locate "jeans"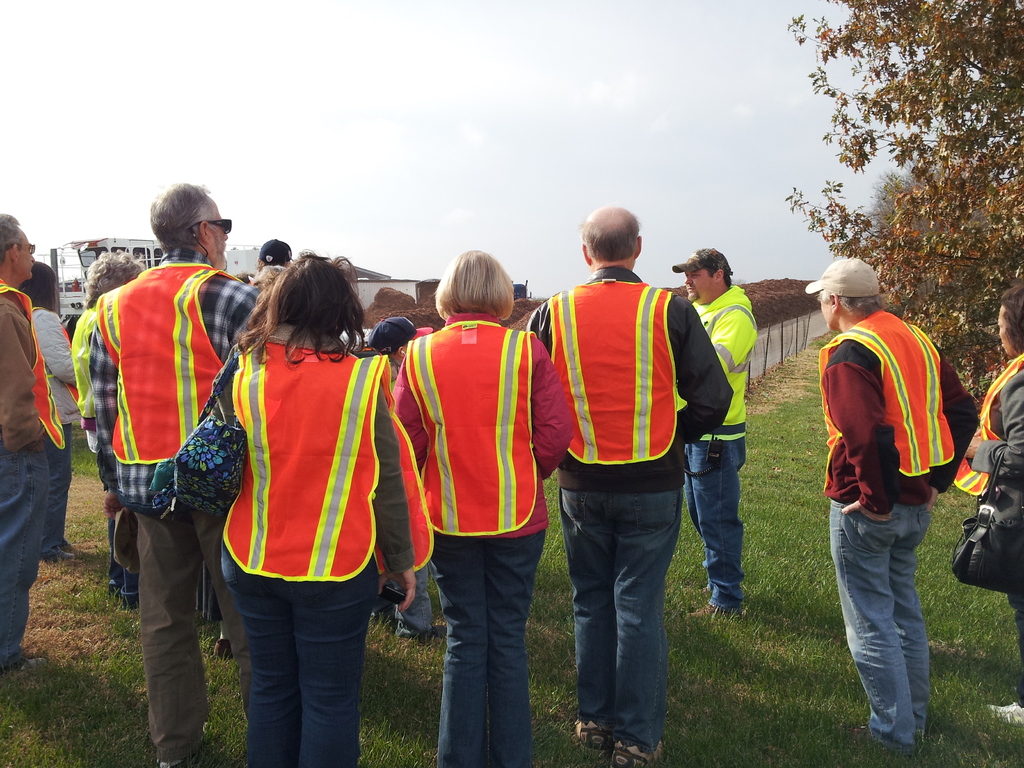
433 532 546 767
